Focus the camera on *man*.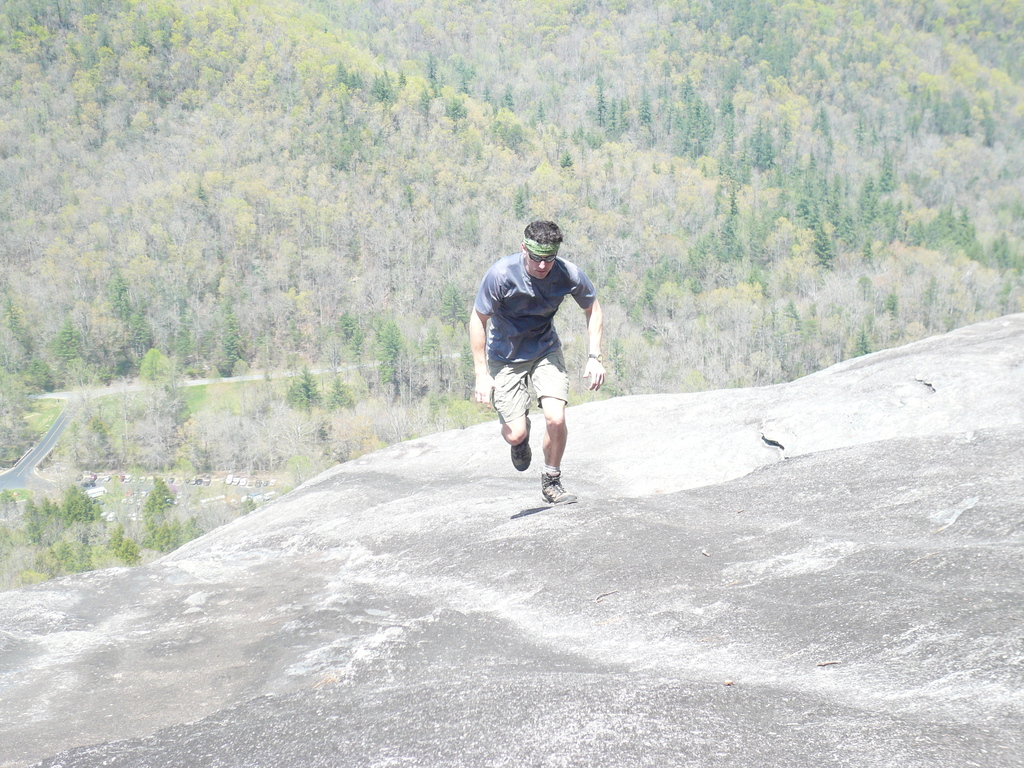
Focus region: [left=472, top=228, right=599, bottom=515].
